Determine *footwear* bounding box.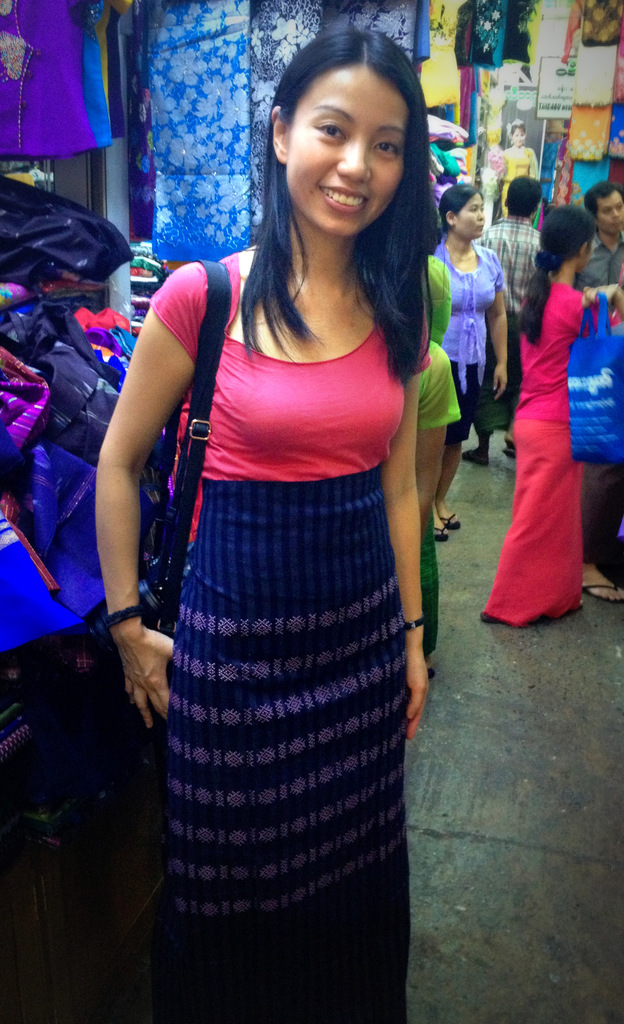
Determined: <bbox>444, 515, 461, 527</bbox>.
